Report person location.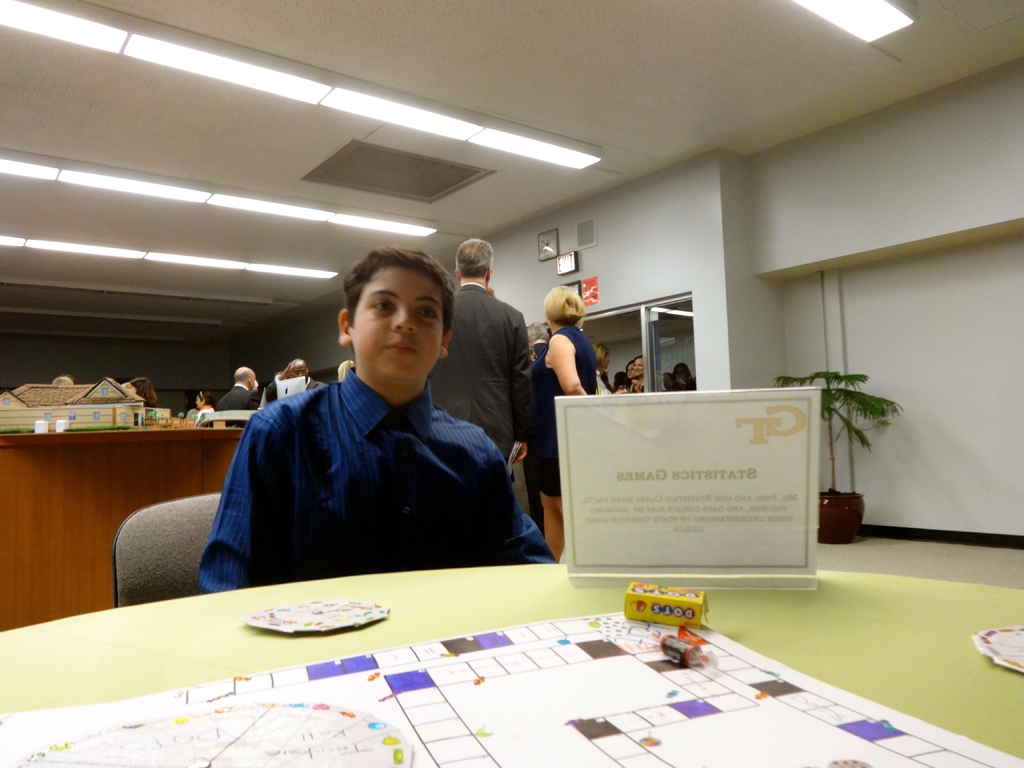
Report: rect(211, 363, 262, 412).
